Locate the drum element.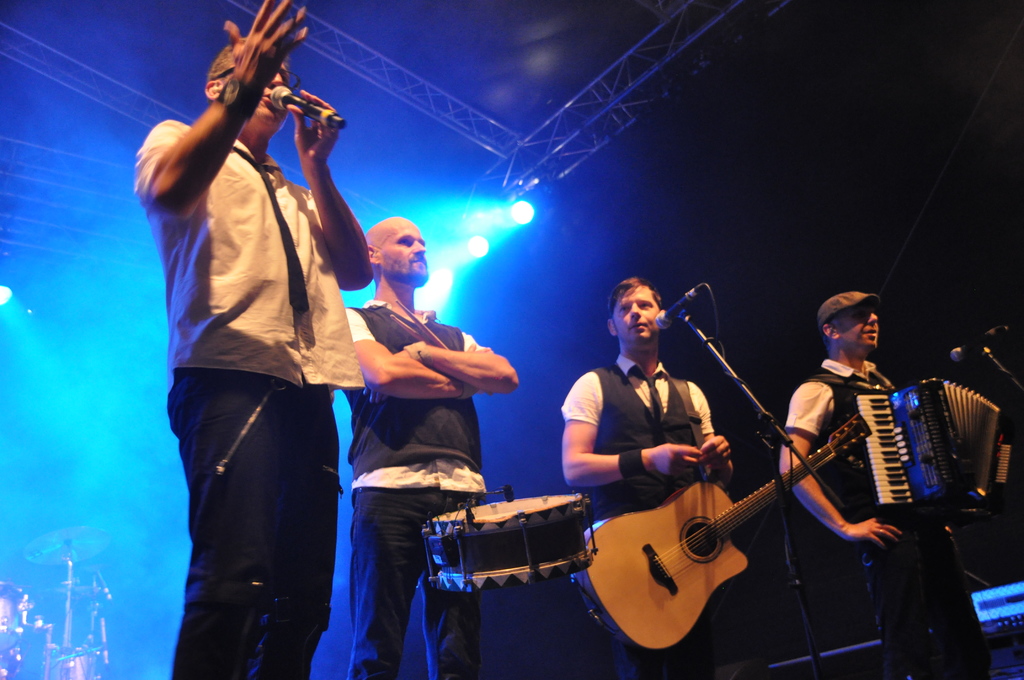
Element bbox: (424, 485, 596, 597).
